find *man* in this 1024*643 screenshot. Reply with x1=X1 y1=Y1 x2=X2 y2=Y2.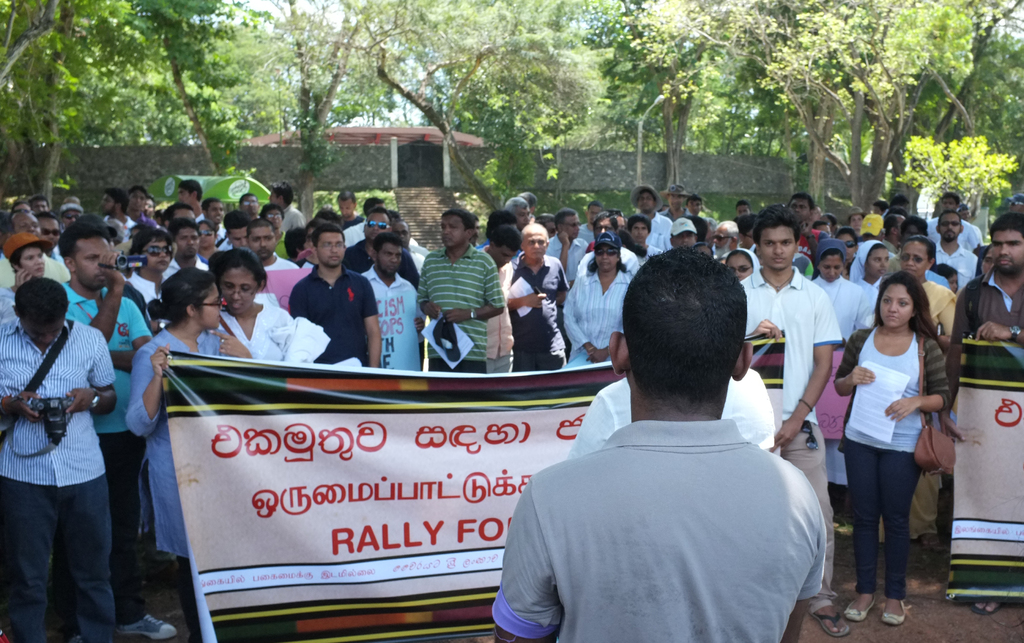
x1=622 y1=211 x2=666 y2=263.
